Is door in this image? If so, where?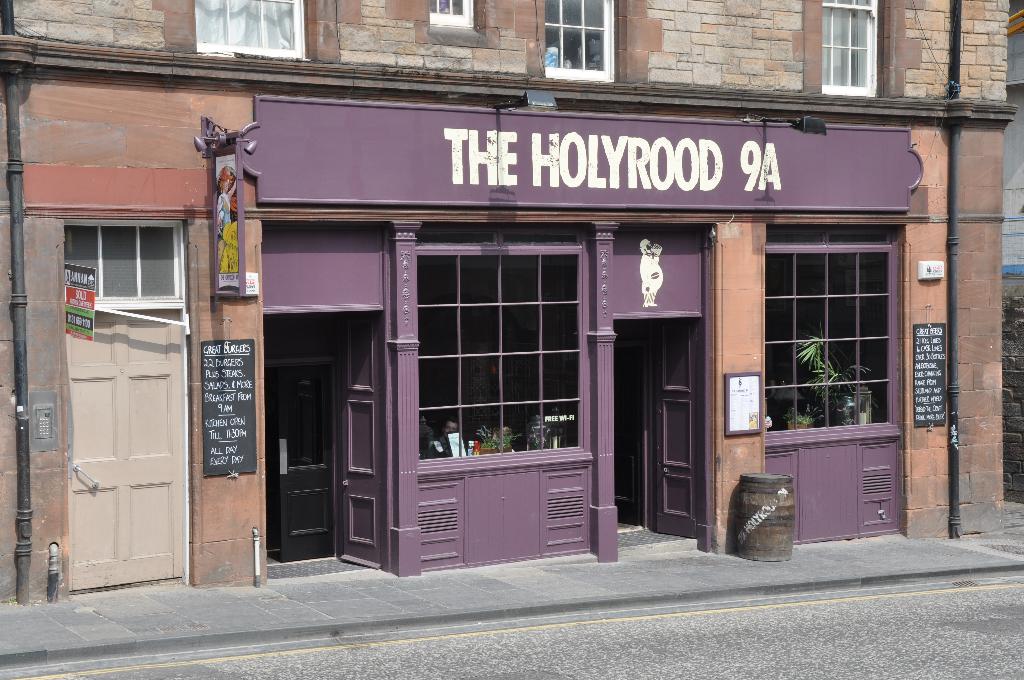
Yes, at 39, 138, 193, 575.
